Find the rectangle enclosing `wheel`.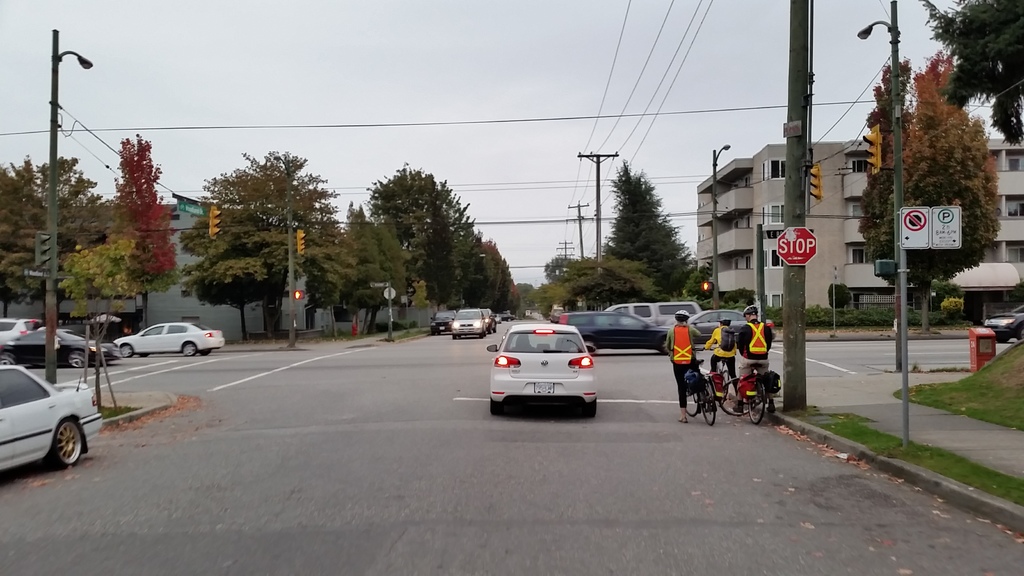
<bbox>67, 351, 85, 368</bbox>.
